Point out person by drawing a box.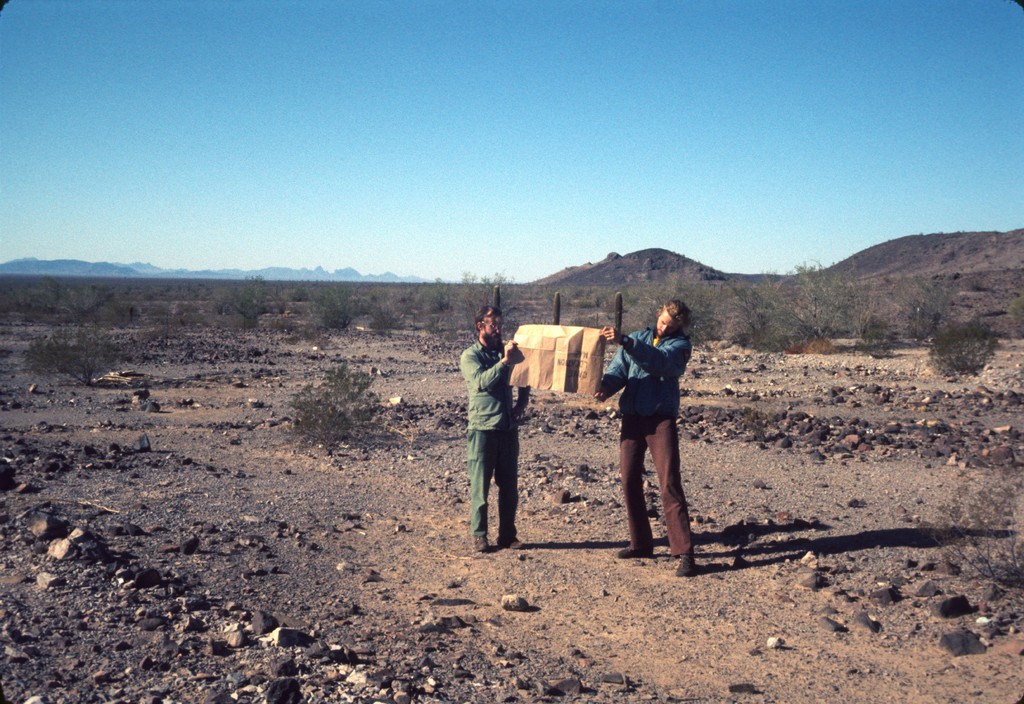
(473, 297, 528, 561).
